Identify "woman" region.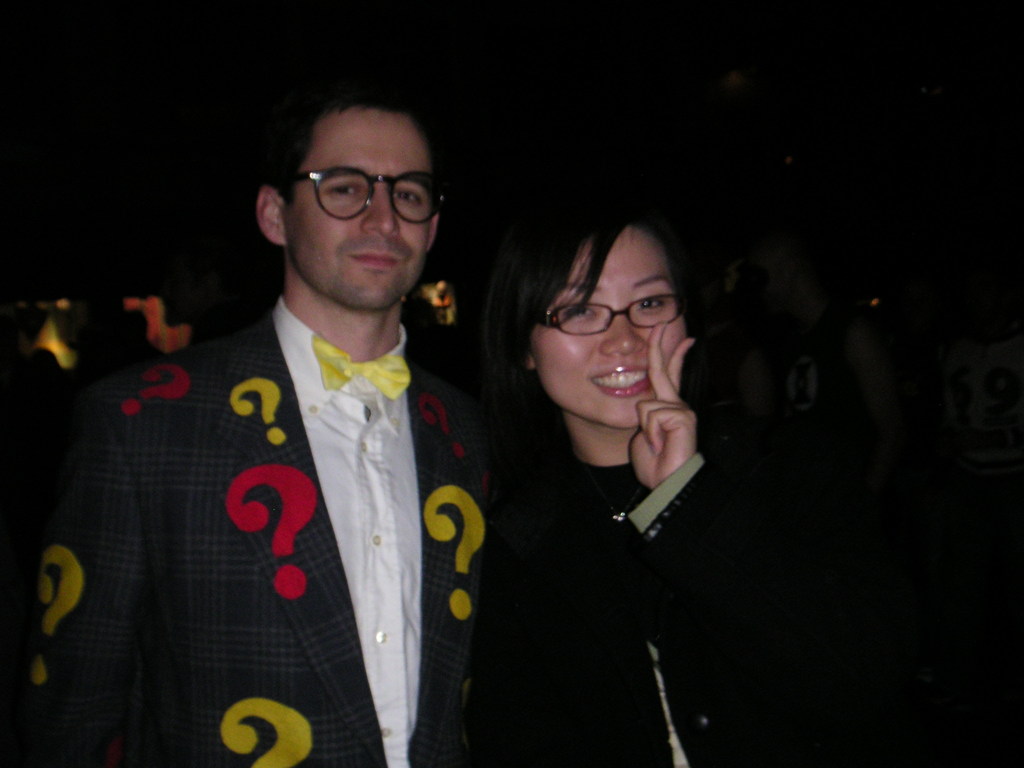
Region: [449, 182, 751, 755].
